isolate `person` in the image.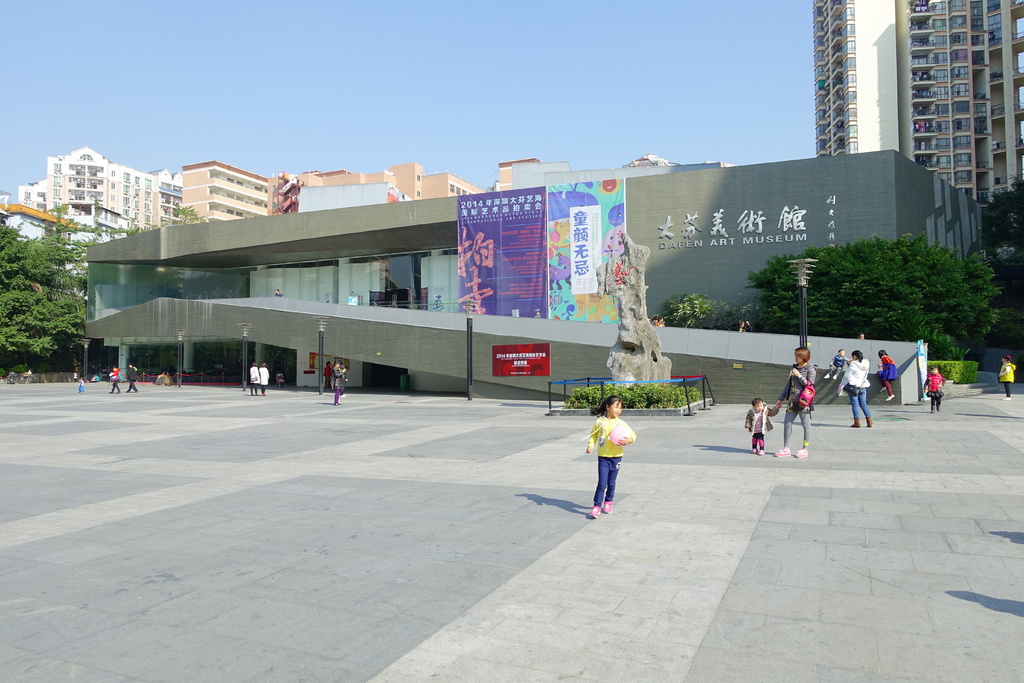
Isolated region: rect(844, 347, 870, 428).
